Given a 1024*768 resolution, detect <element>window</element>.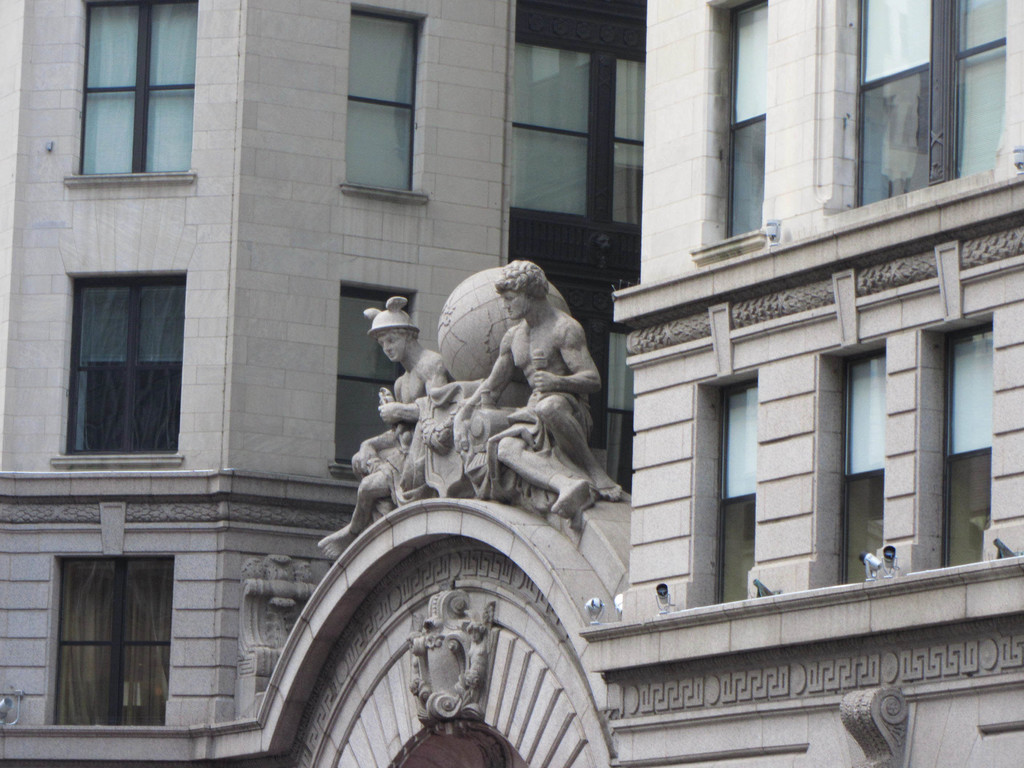
locate(507, 0, 652, 286).
